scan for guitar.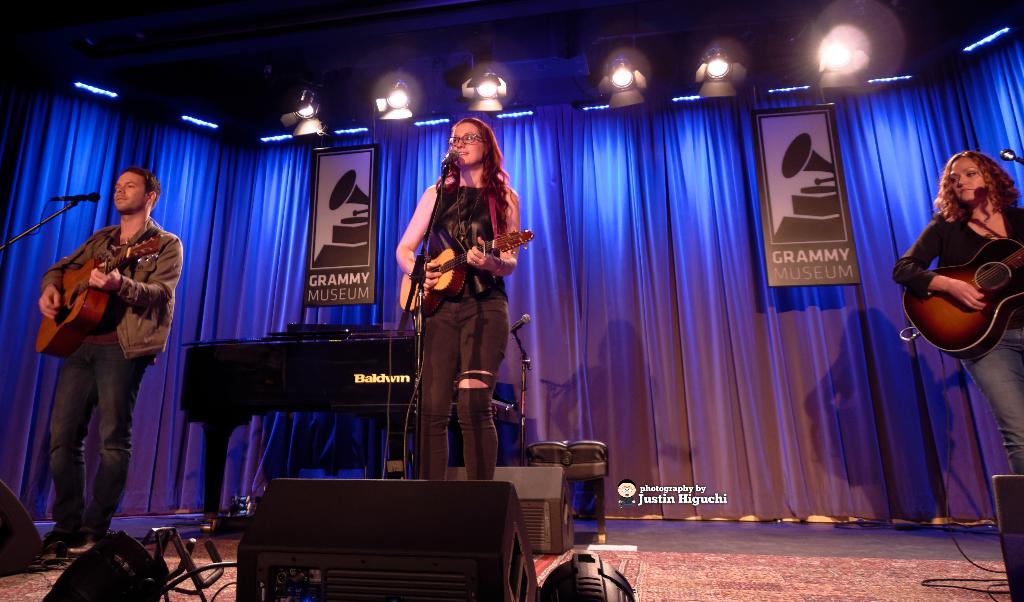
Scan result: [35, 234, 166, 354].
